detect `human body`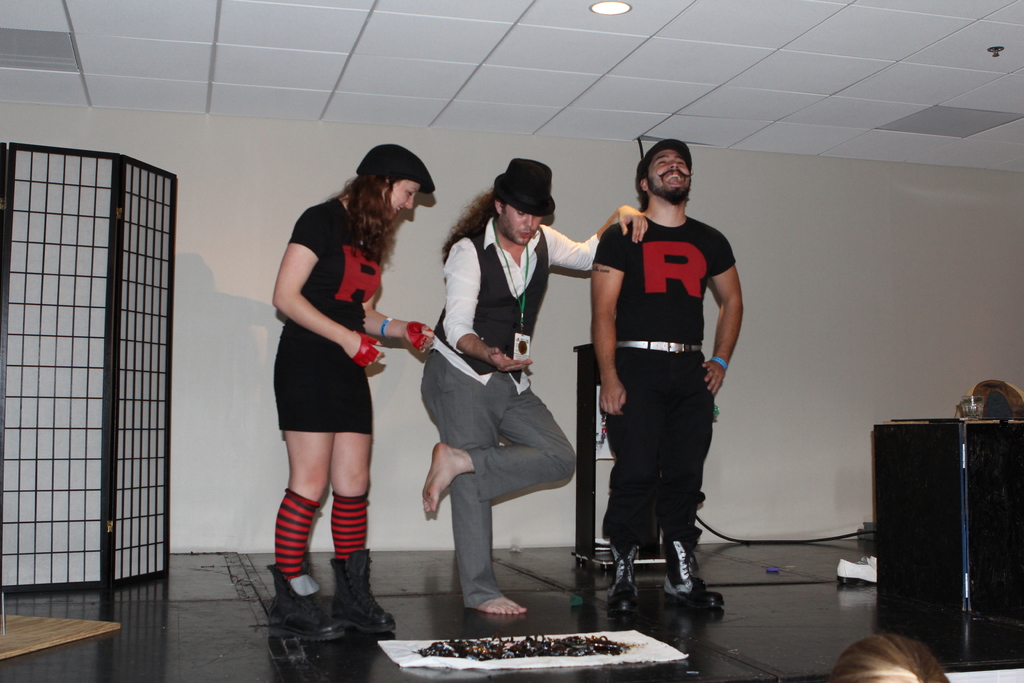
415:199:657:620
